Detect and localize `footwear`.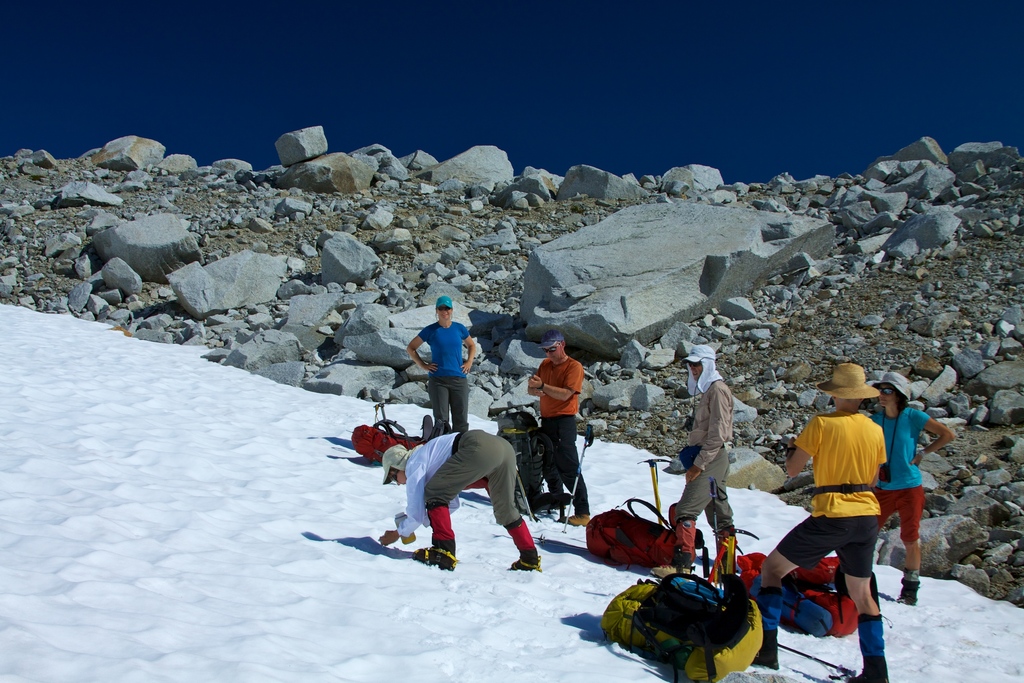
Localized at rect(650, 561, 691, 582).
